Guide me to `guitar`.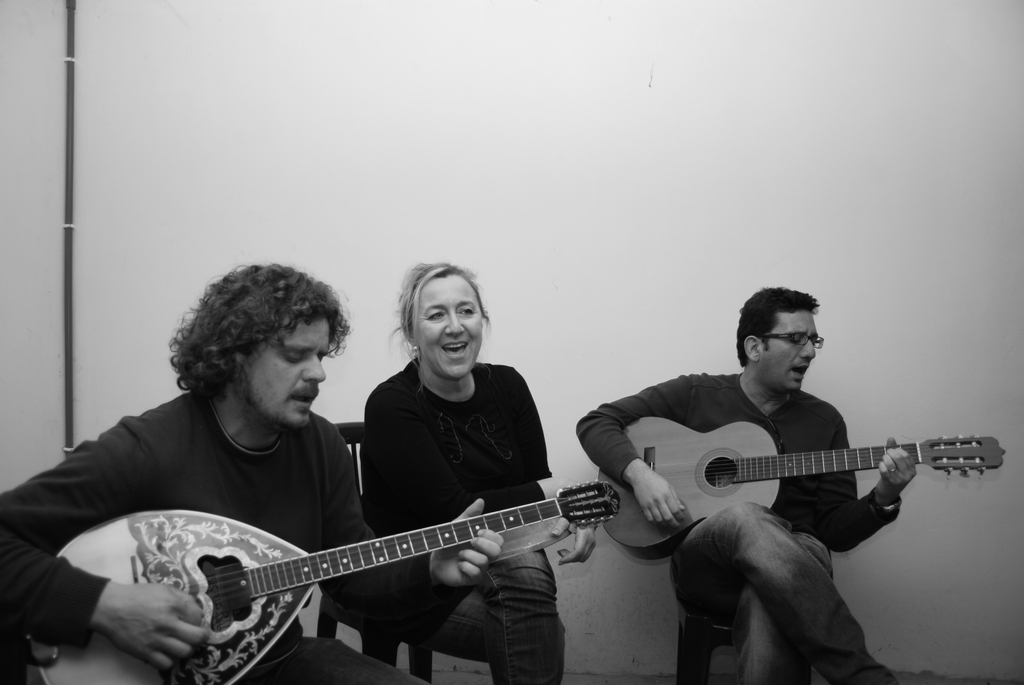
Guidance: bbox(562, 409, 1012, 584).
